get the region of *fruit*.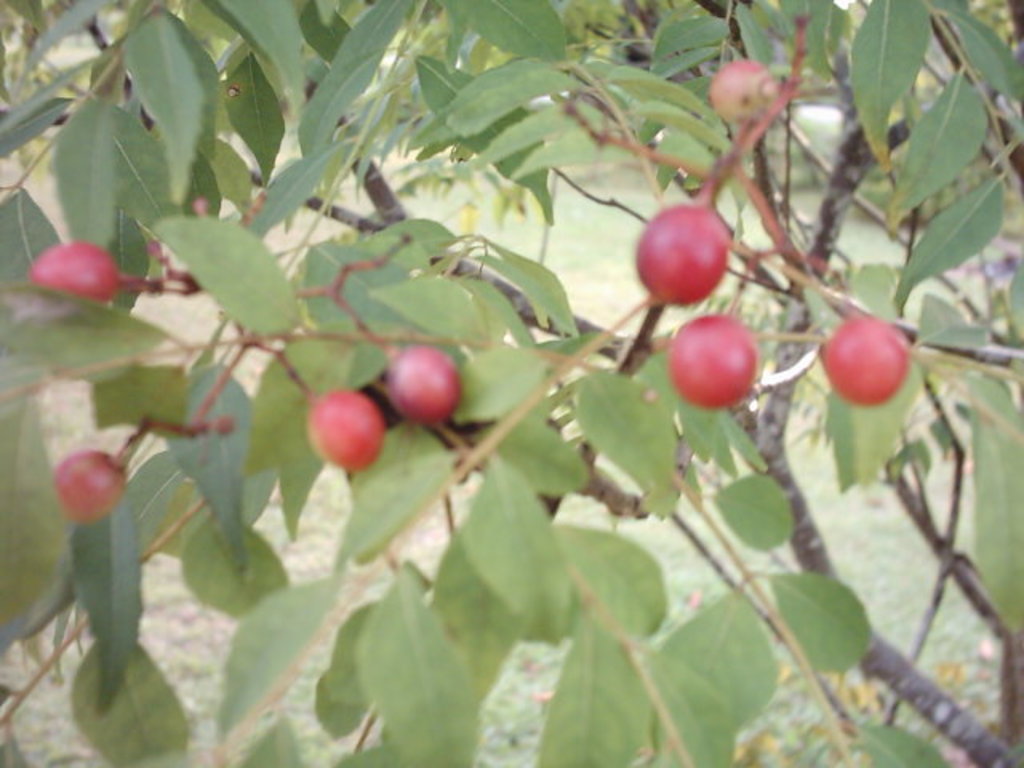
box(811, 310, 910, 406).
